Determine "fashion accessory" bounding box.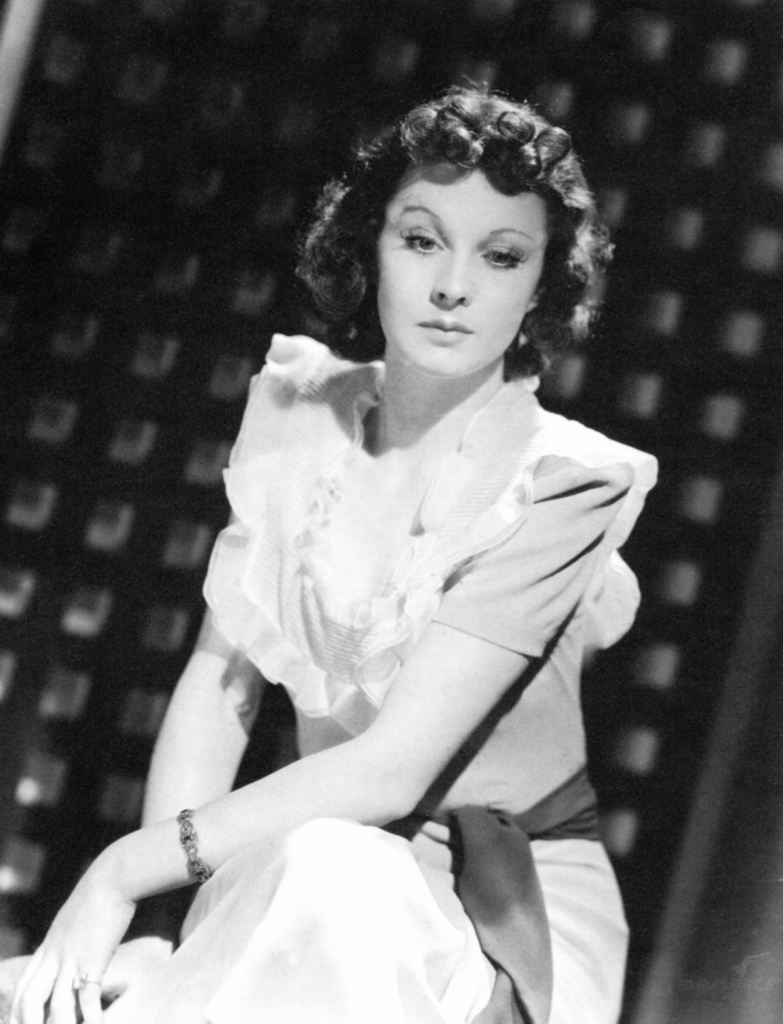
Determined: crop(169, 803, 213, 884).
